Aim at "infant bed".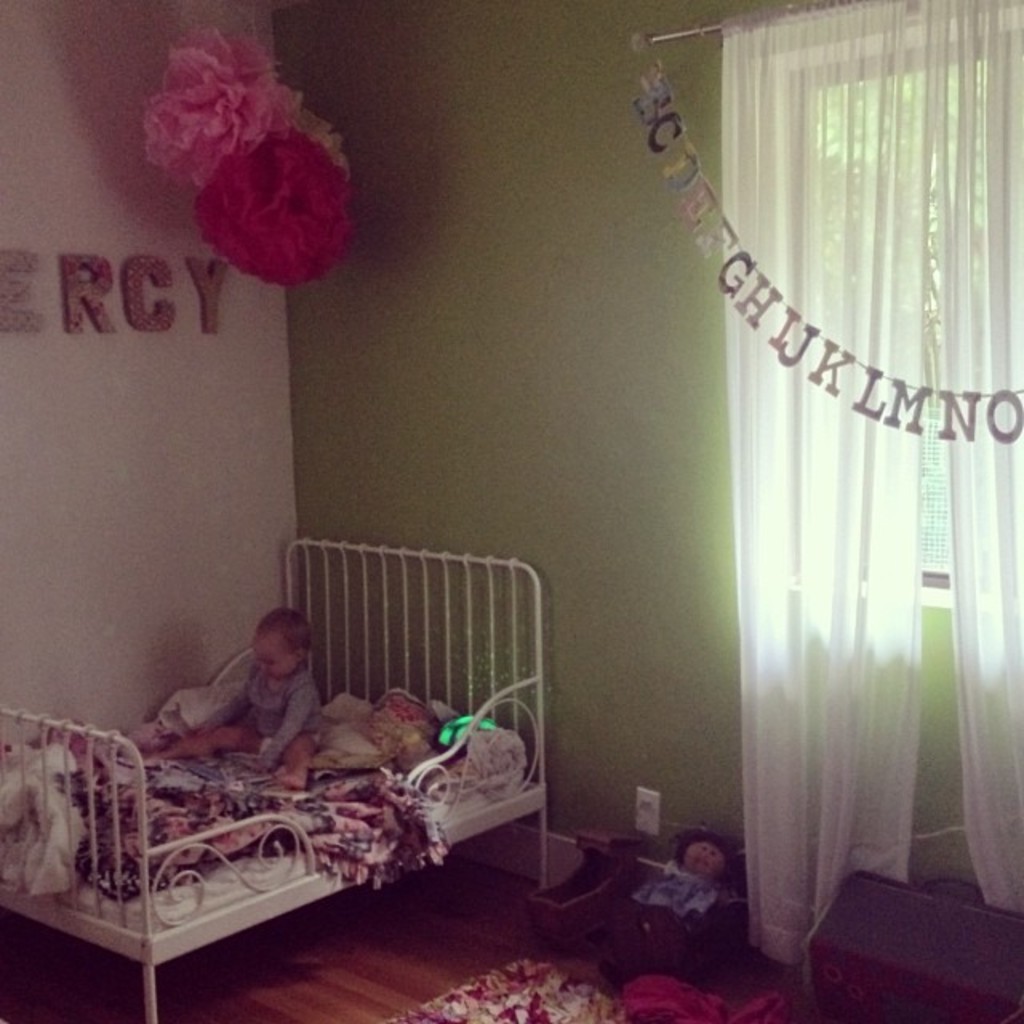
Aimed at locate(0, 539, 546, 1022).
